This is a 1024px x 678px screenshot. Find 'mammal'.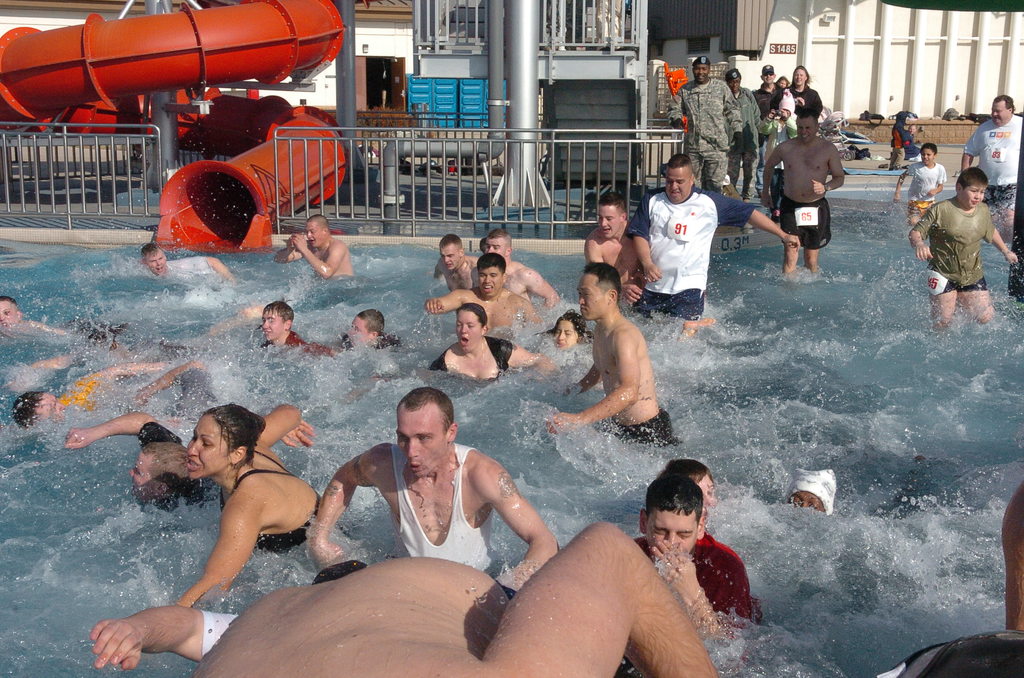
Bounding box: <region>767, 112, 845, 275</region>.
